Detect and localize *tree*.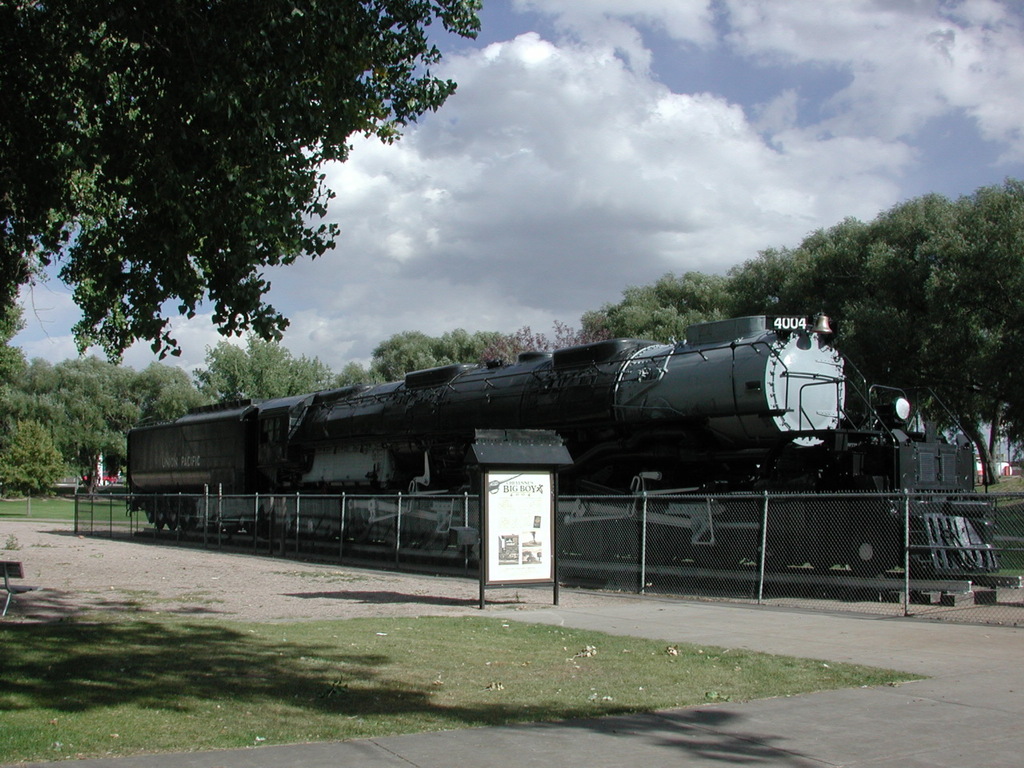
Localized at [left=466, top=314, right=607, bottom=366].
